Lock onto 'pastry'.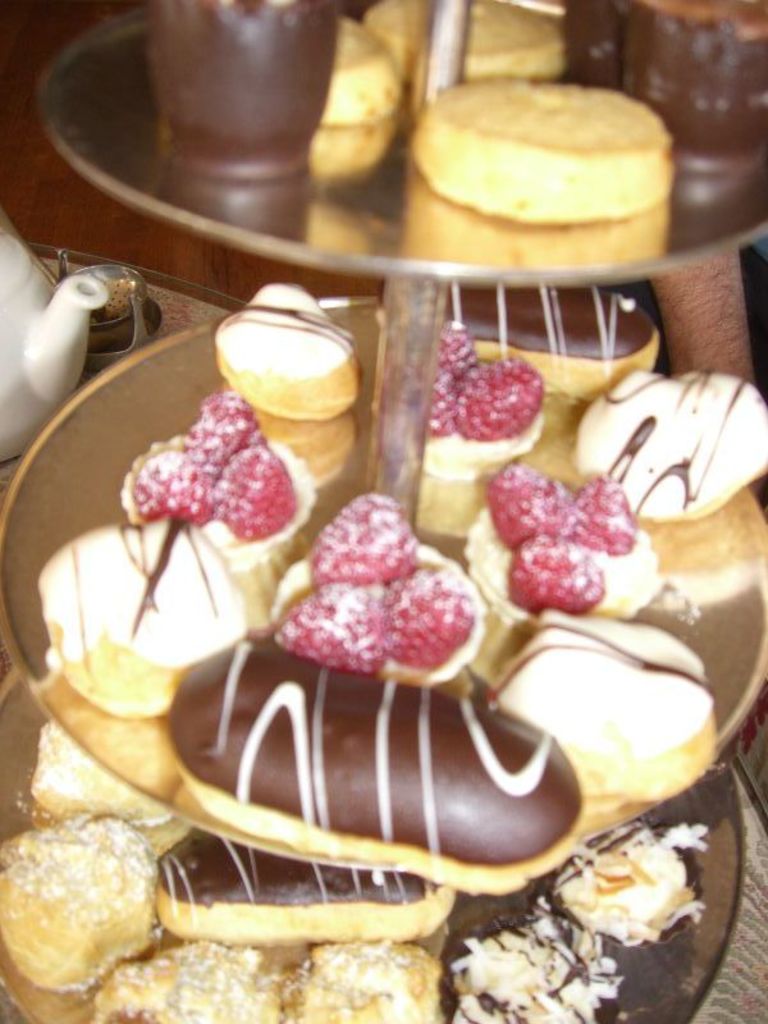
Locked: (87,942,296,1019).
